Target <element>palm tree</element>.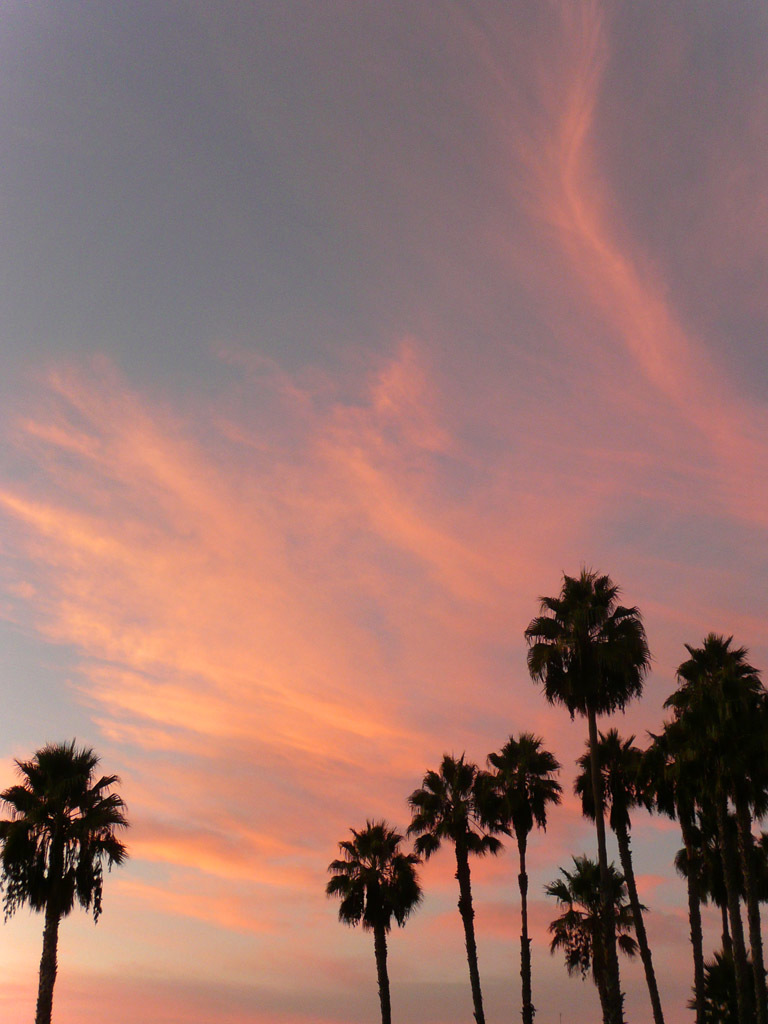
Target region: detection(693, 803, 746, 989).
